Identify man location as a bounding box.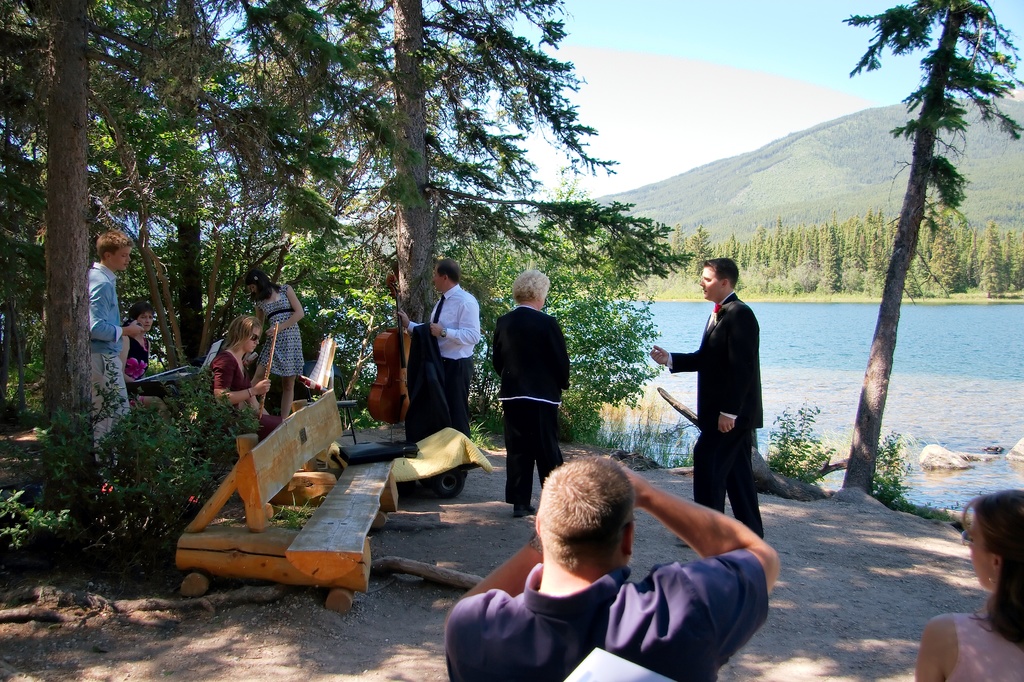
<region>426, 455, 783, 681</region>.
